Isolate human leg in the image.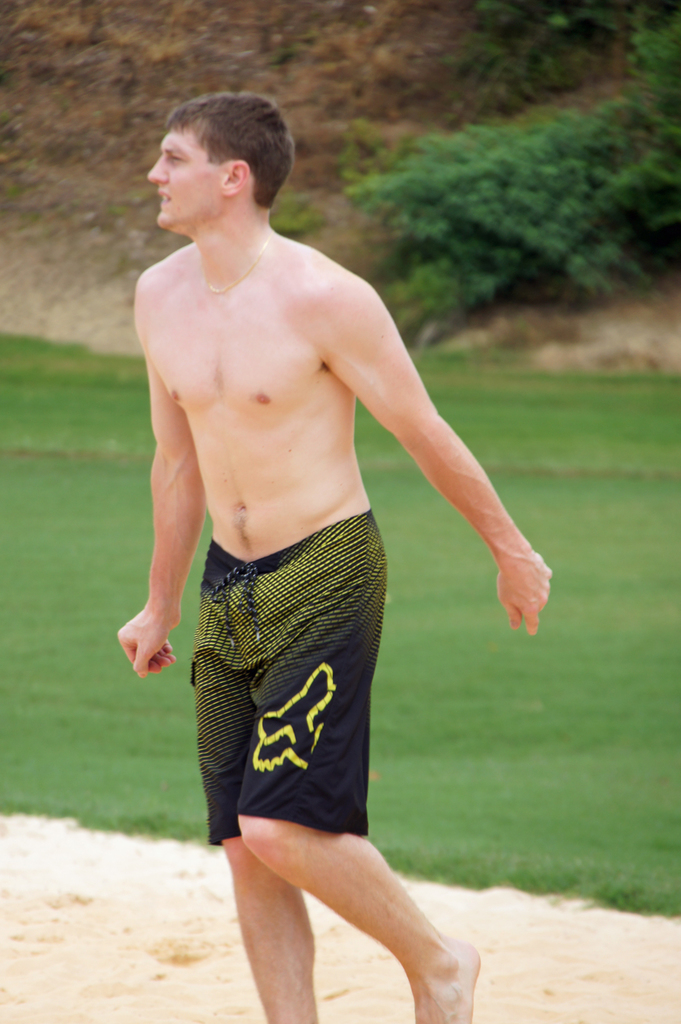
Isolated region: 222,544,484,1023.
